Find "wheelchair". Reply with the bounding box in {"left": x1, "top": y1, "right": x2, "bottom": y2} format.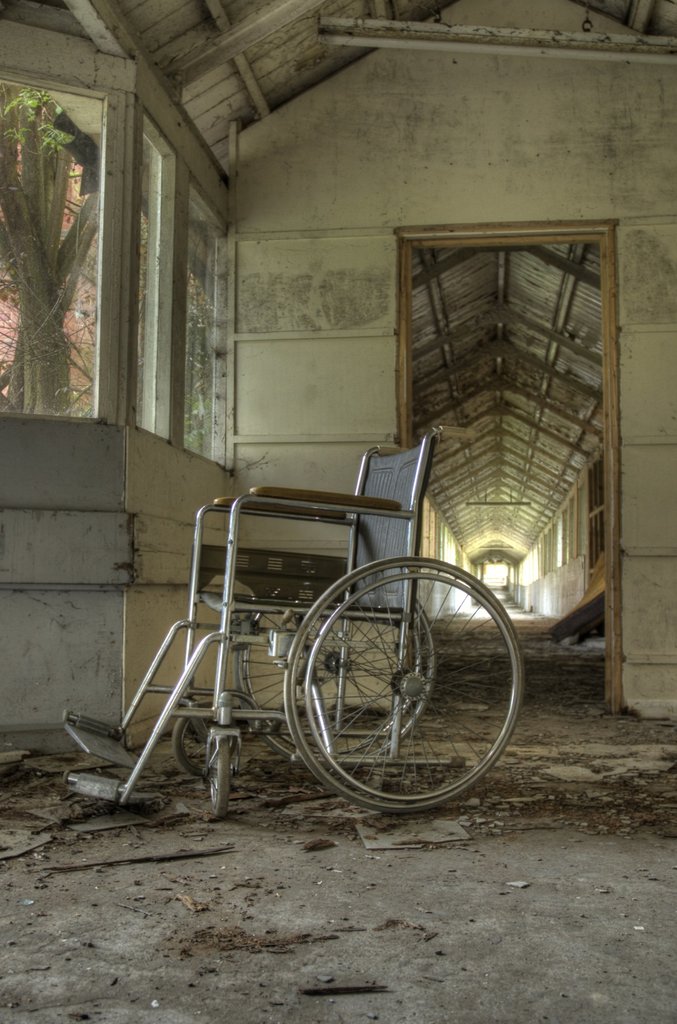
{"left": 112, "top": 394, "right": 520, "bottom": 811}.
